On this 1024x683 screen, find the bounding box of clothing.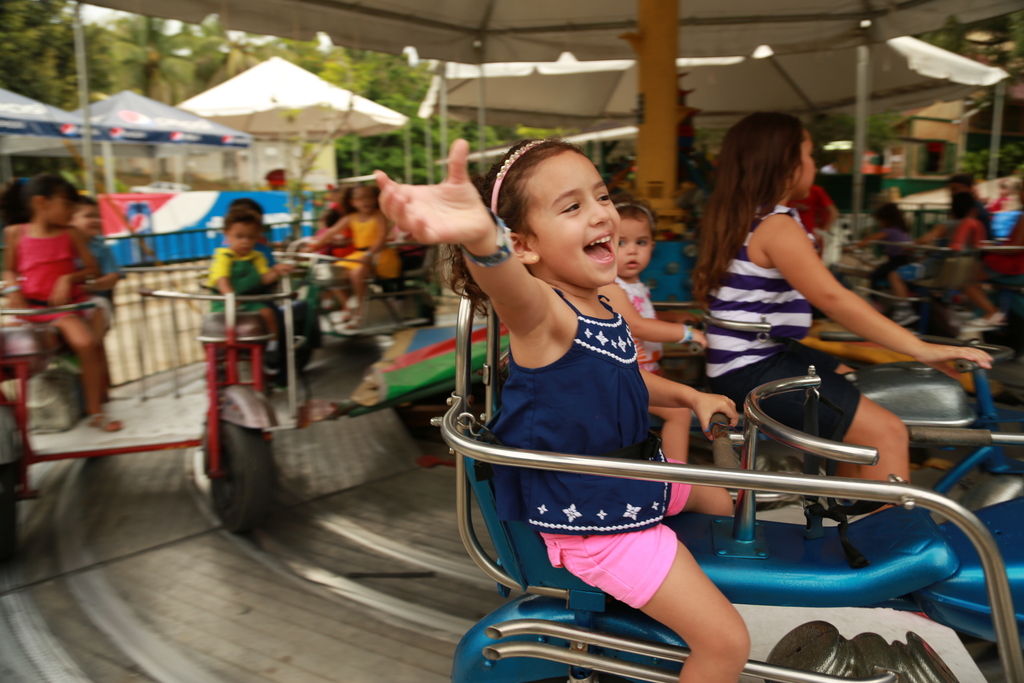
Bounding box: BBox(616, 274, 671, 383).
